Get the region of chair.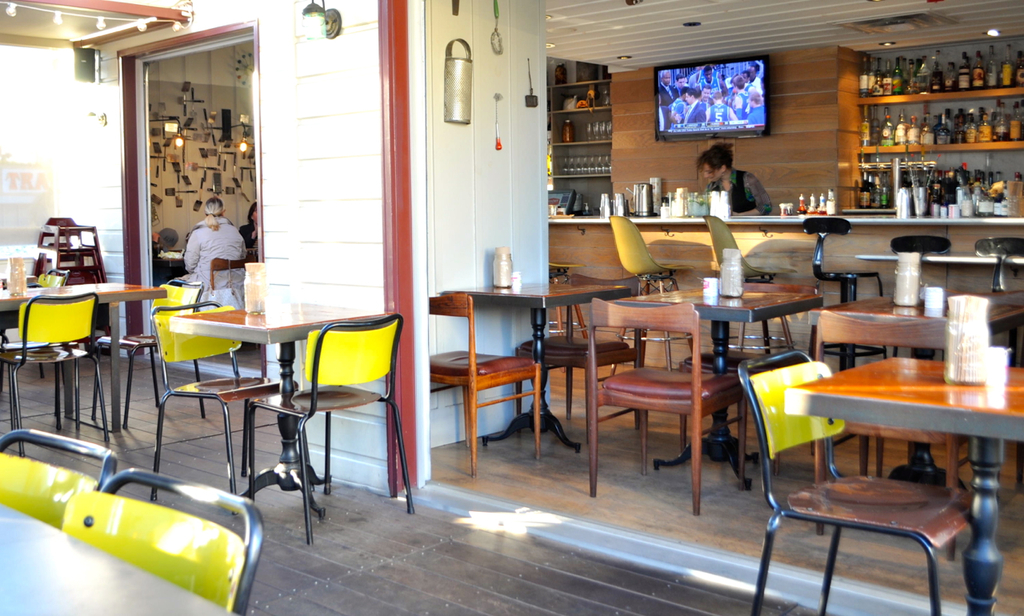
{"x1": 797, "y1": 221, "x2": 887, "y2": 374}.
